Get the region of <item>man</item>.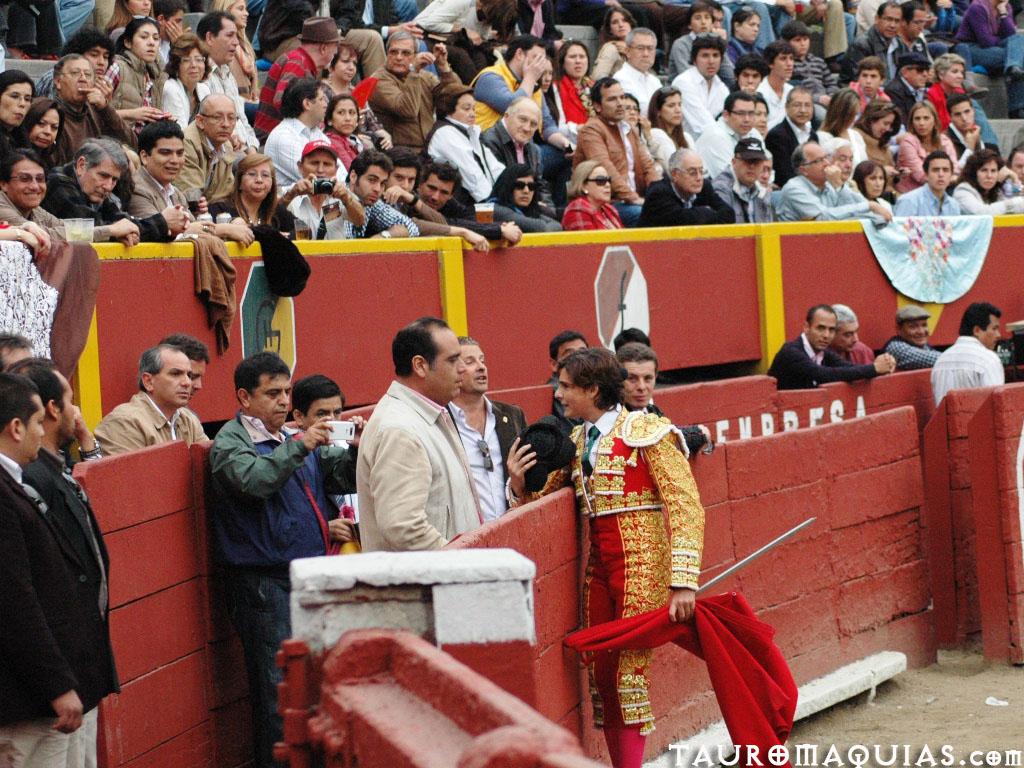
locate(0, 145, 139, 246).
